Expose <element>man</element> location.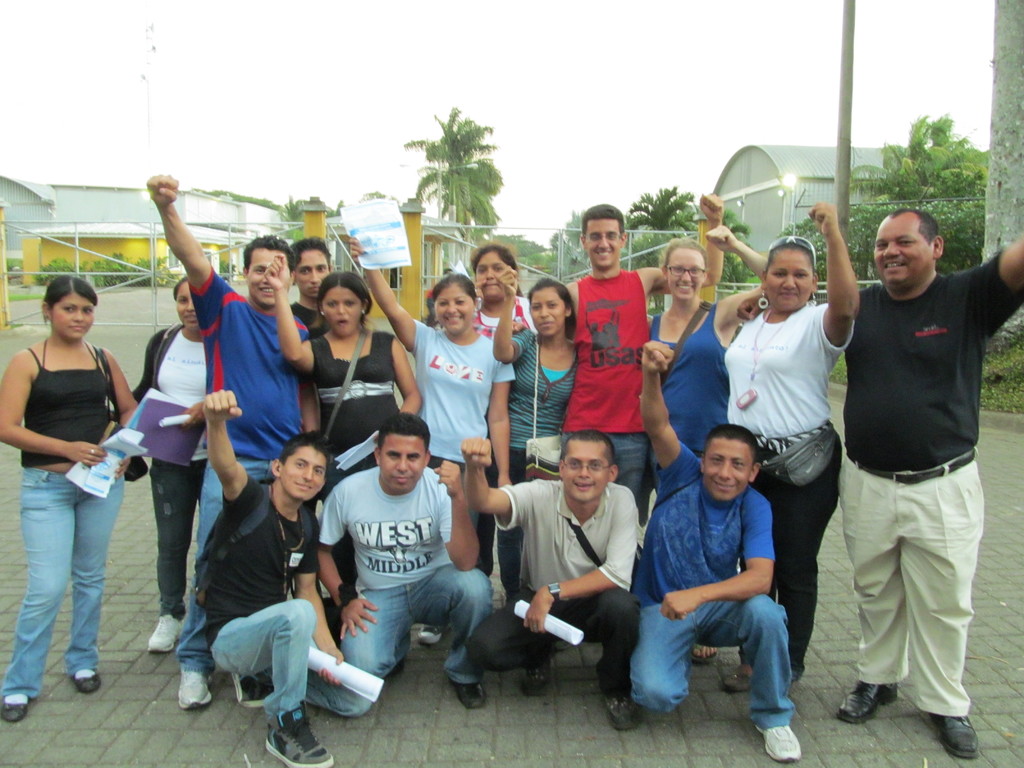
Exposed at detection(137, 169, 324, 706).
